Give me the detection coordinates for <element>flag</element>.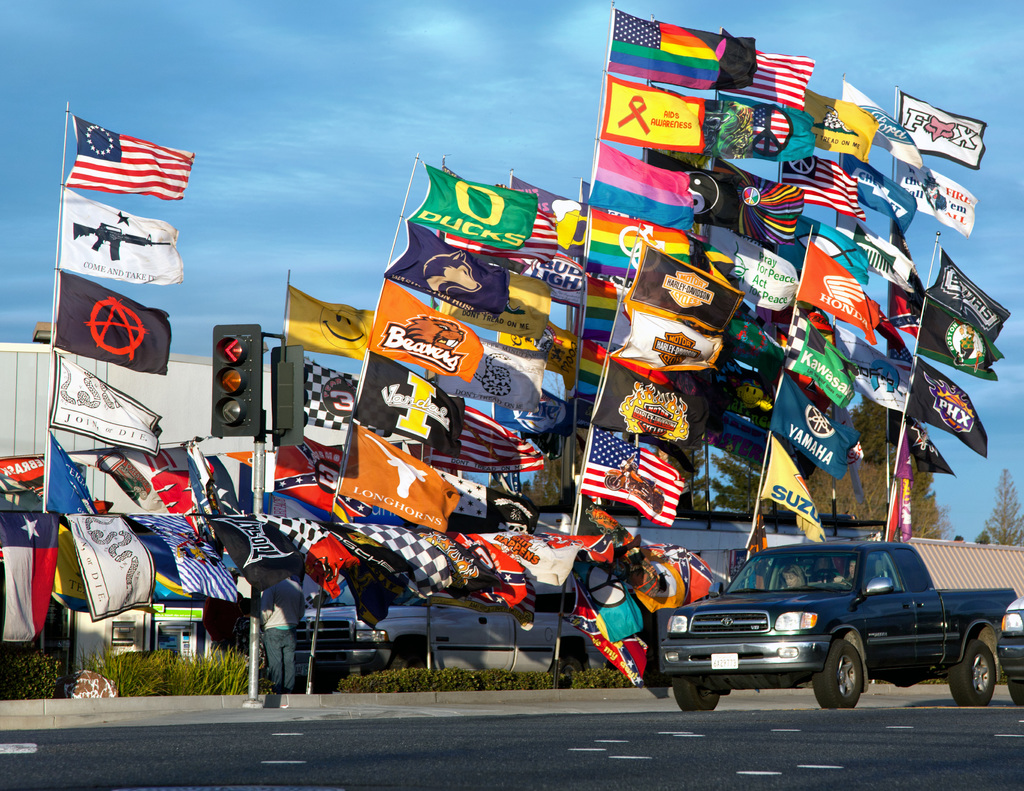
[781,303,862,415].
